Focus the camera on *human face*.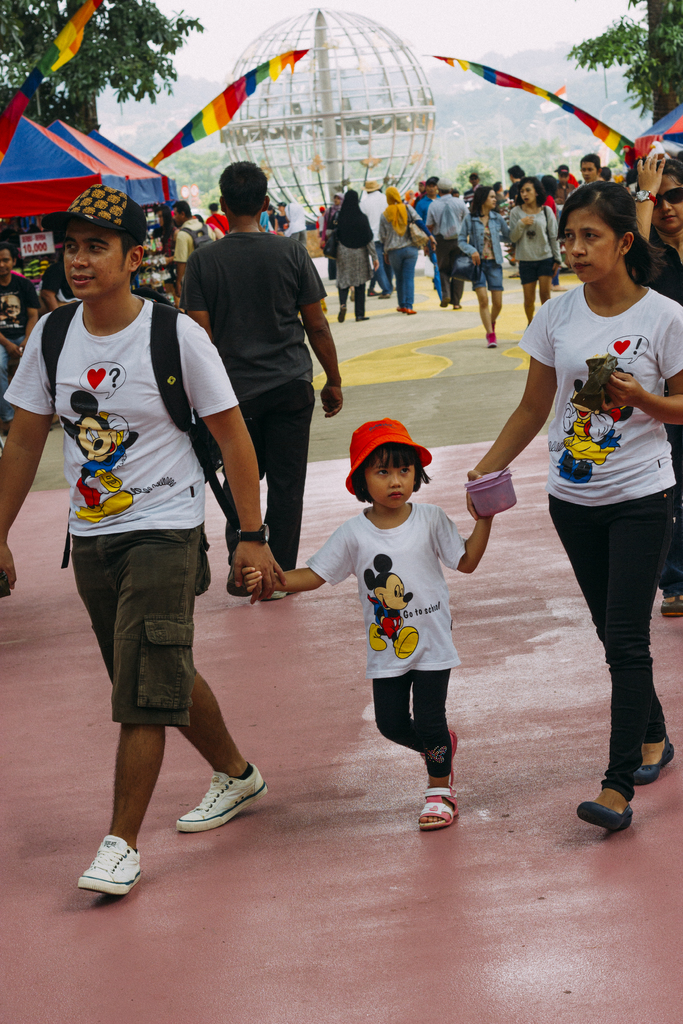
Focus region: box=[519, 180, 535, 205].
